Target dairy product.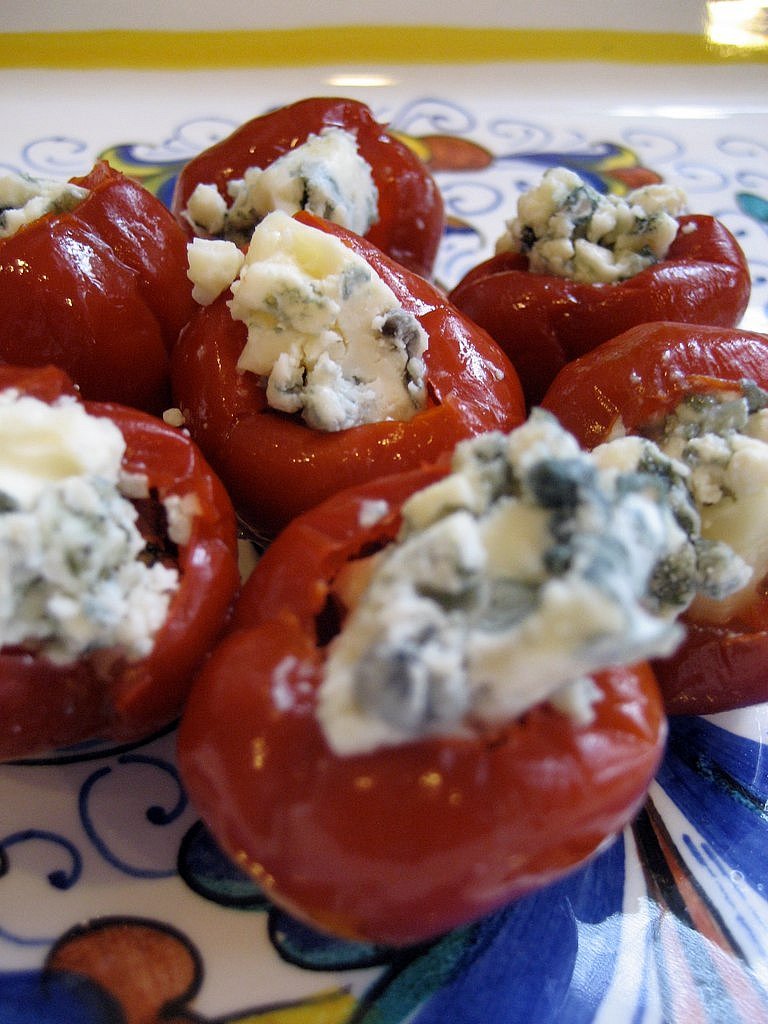
Target region: [493, 168, 697, 296].
